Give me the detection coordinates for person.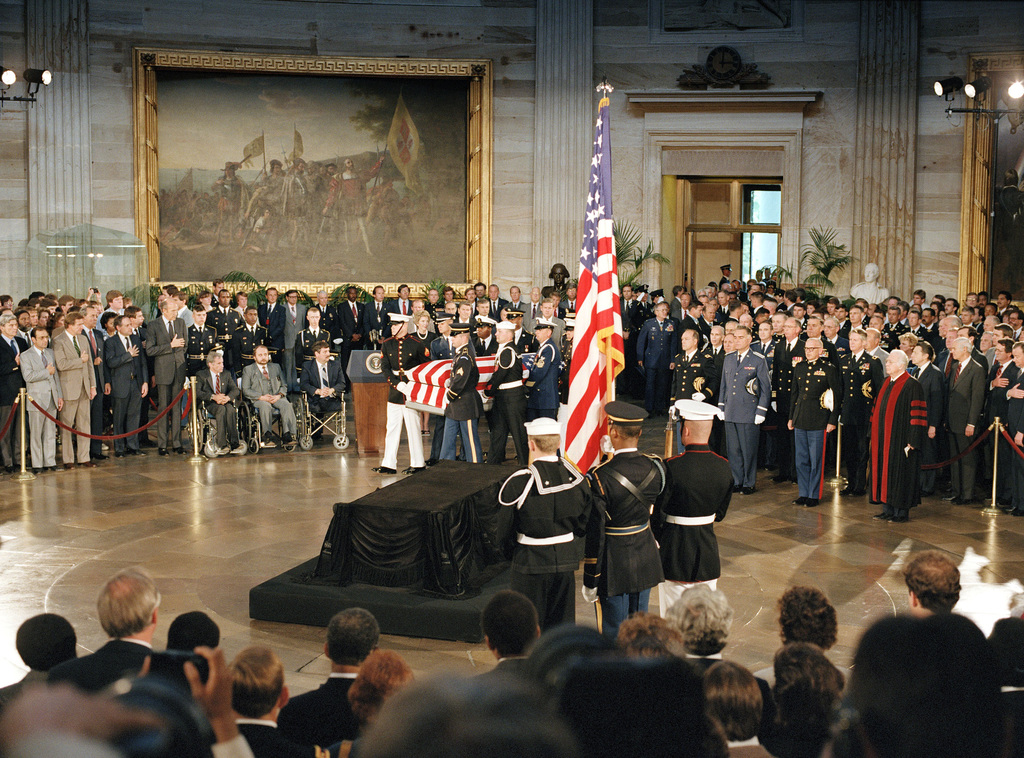
x1=668, y1=590, x2=730, y2=661.
